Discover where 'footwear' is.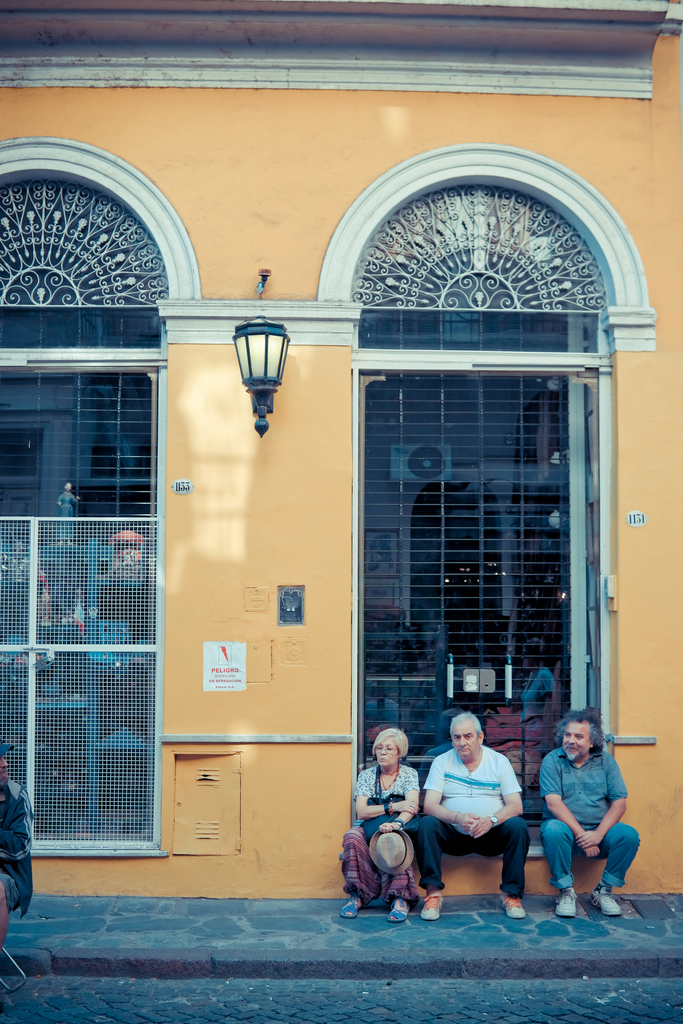
Discovered at left=593, top=888, right=624, bottom=916.
